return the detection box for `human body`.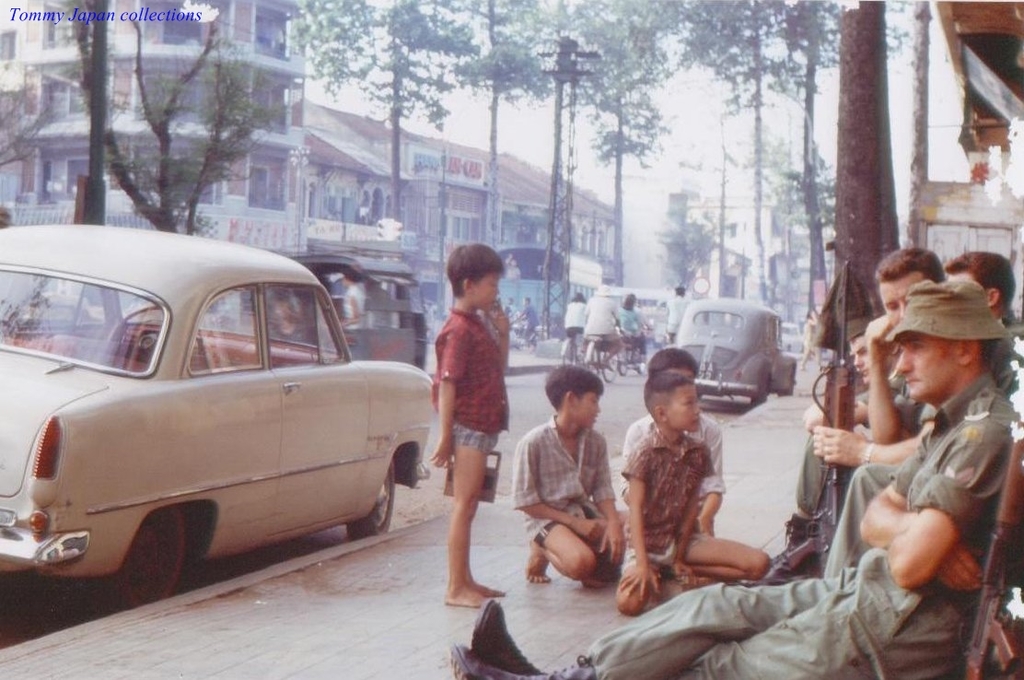
bbox(428, 240, 513, 610).
